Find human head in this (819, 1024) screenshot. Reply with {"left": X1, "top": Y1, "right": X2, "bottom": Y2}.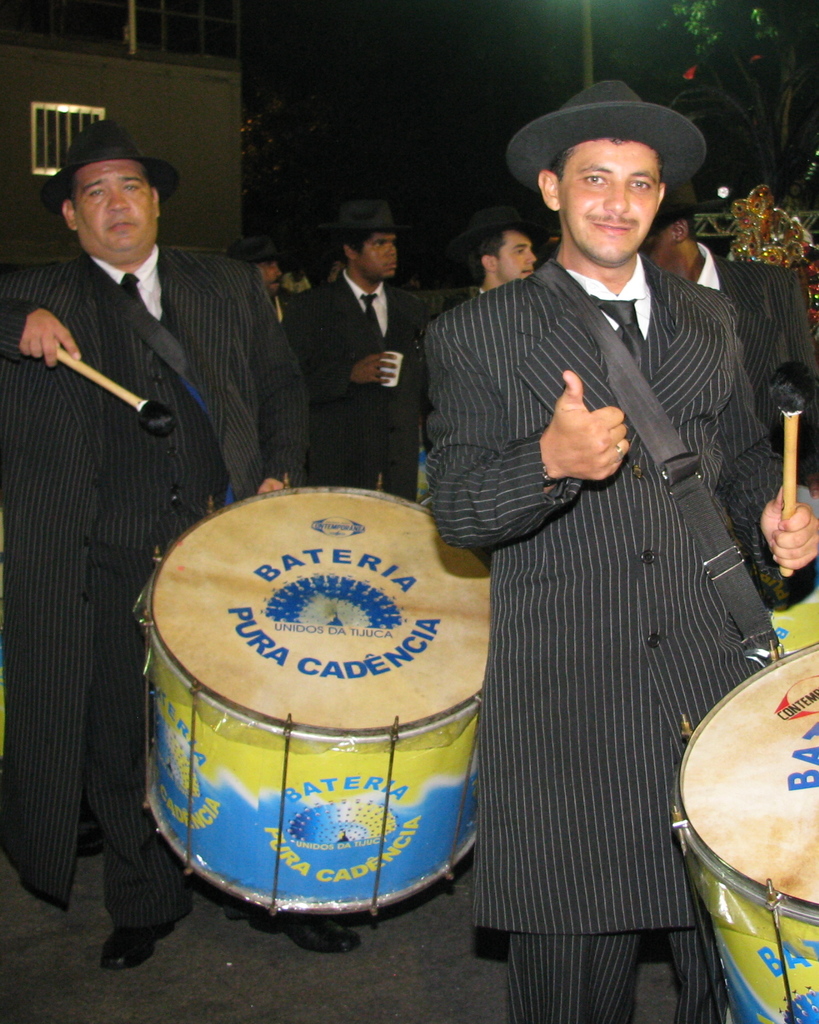
{"left": 641, "top": 191, "right": 699, "bottom": 273}.
